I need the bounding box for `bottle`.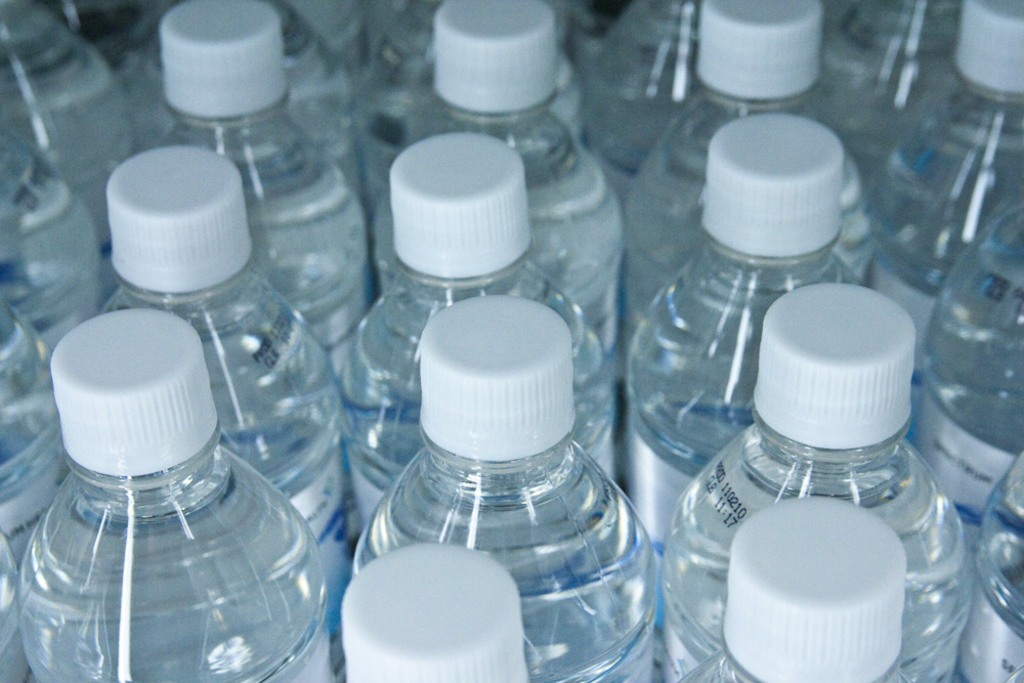
Here it is: crop(0, 0, 136, 290).
